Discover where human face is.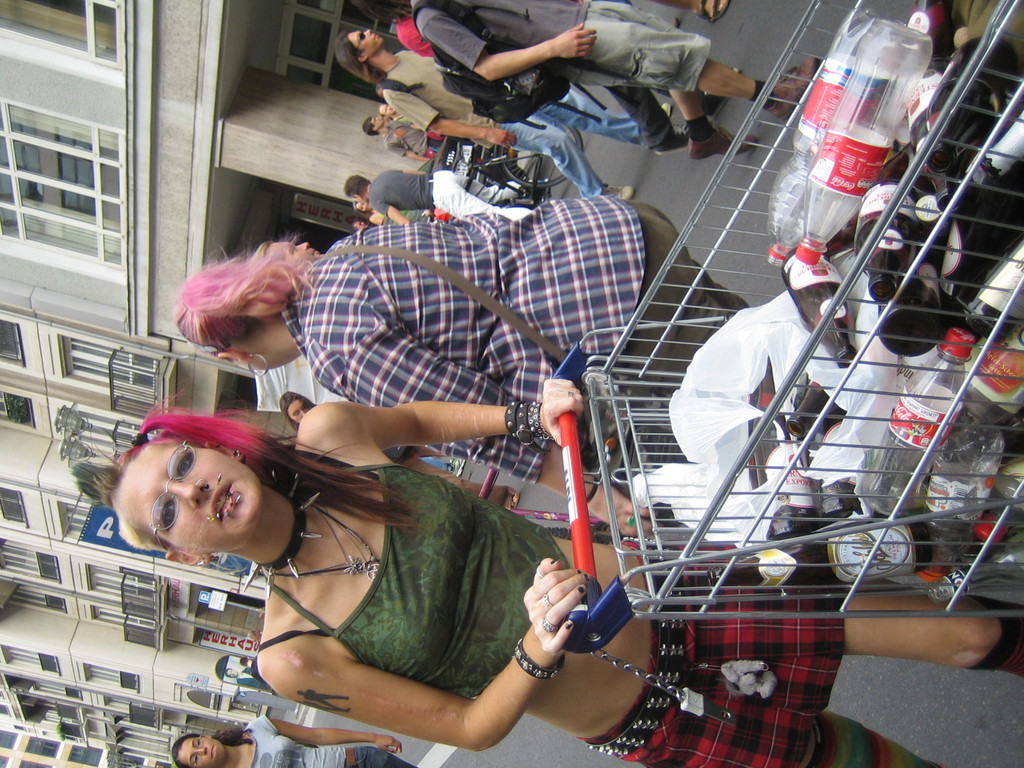
Discovered at (117, 438, 266, 556).
